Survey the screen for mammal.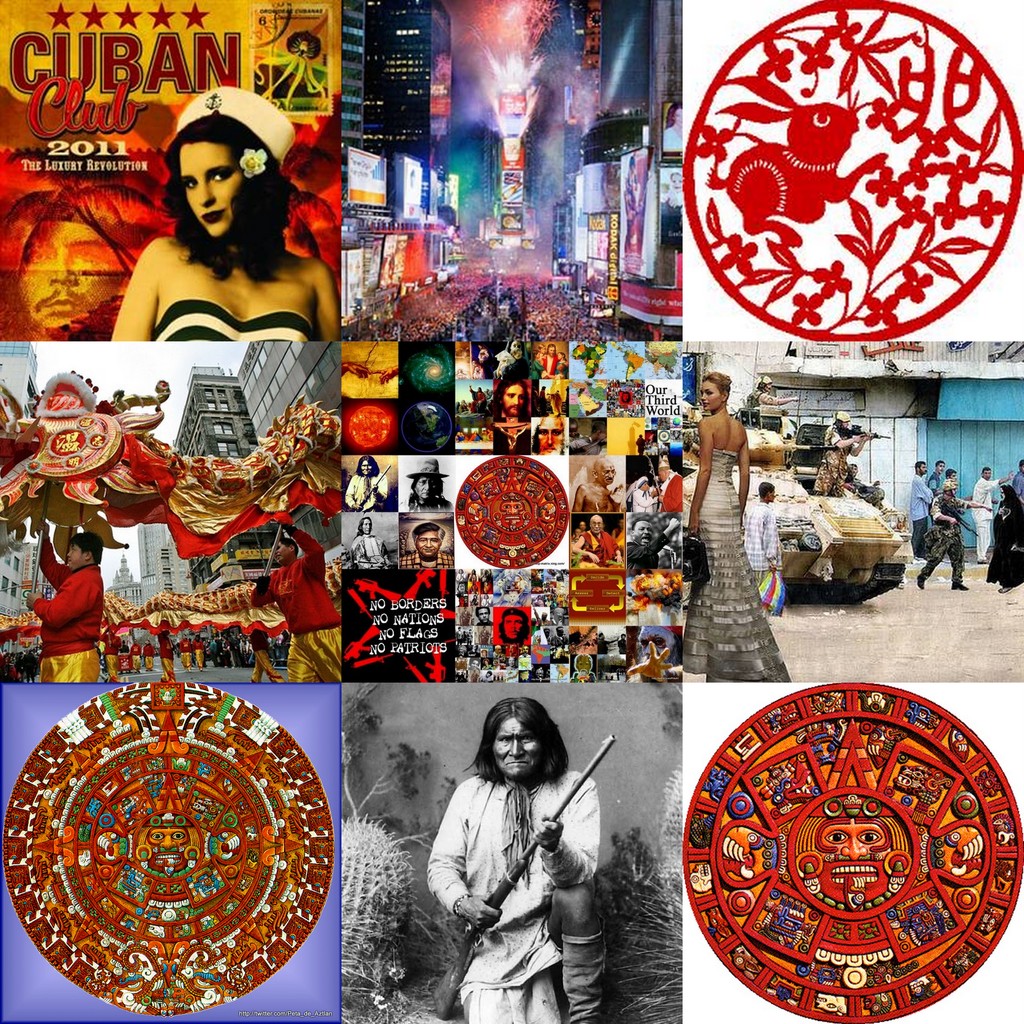
Survey found: crop(982, 481, 1023, 593).
